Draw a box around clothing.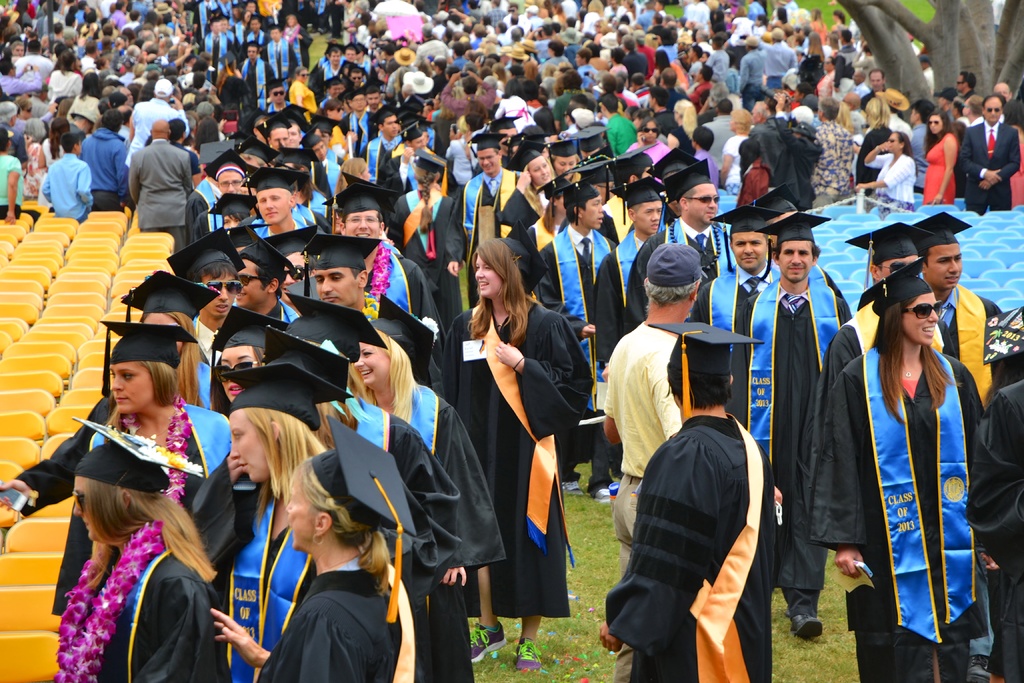
bbox=[496, 33, 509, 49].
